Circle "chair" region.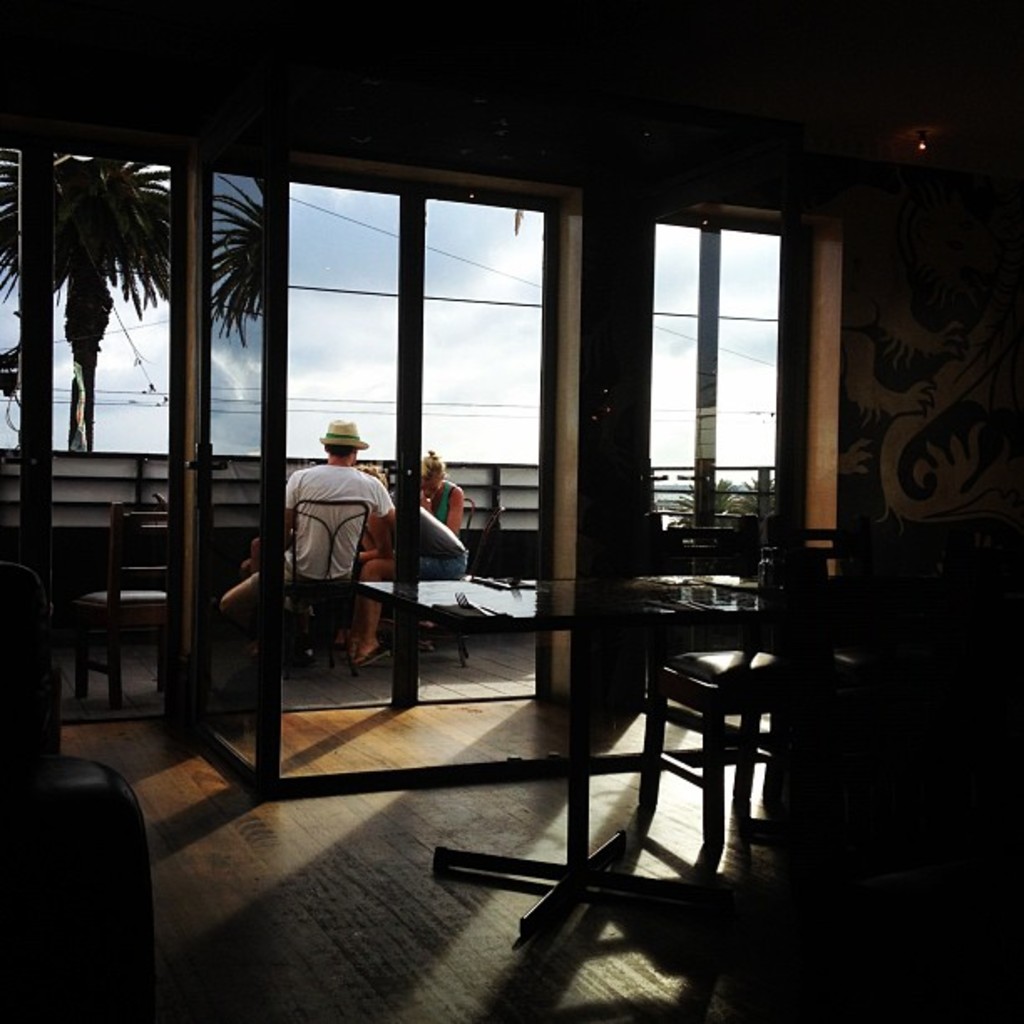
Region: (x1=417, y1=494, x2=472, y2=651).
